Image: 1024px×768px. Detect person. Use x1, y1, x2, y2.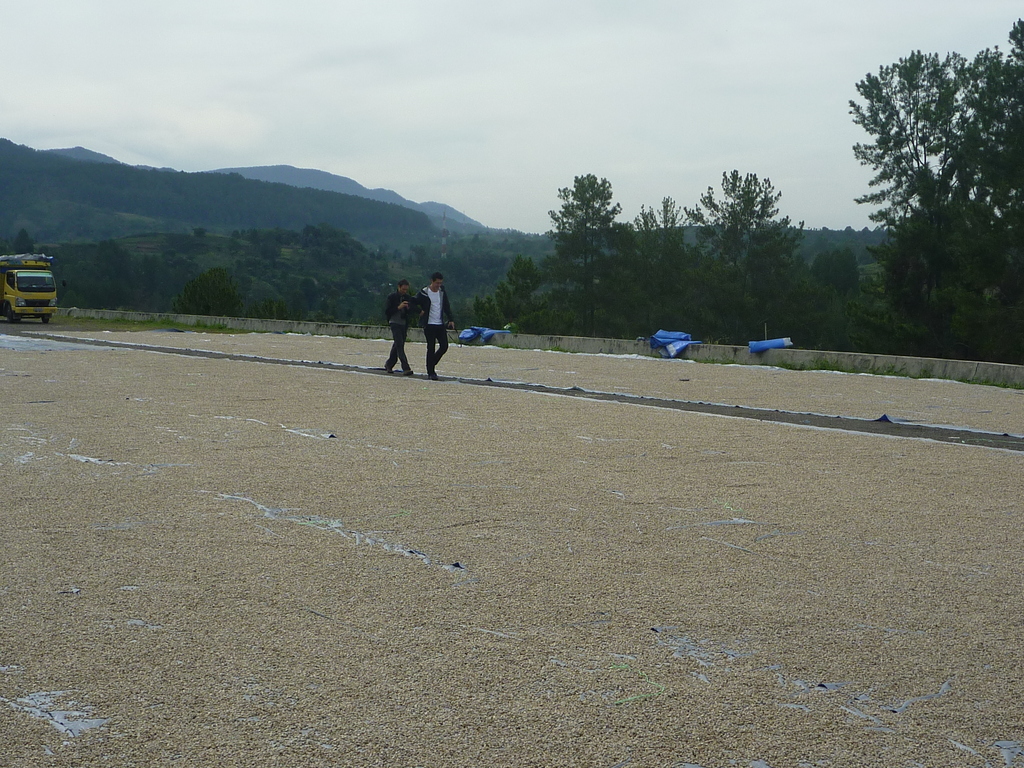
419, 271, 459, 381.
